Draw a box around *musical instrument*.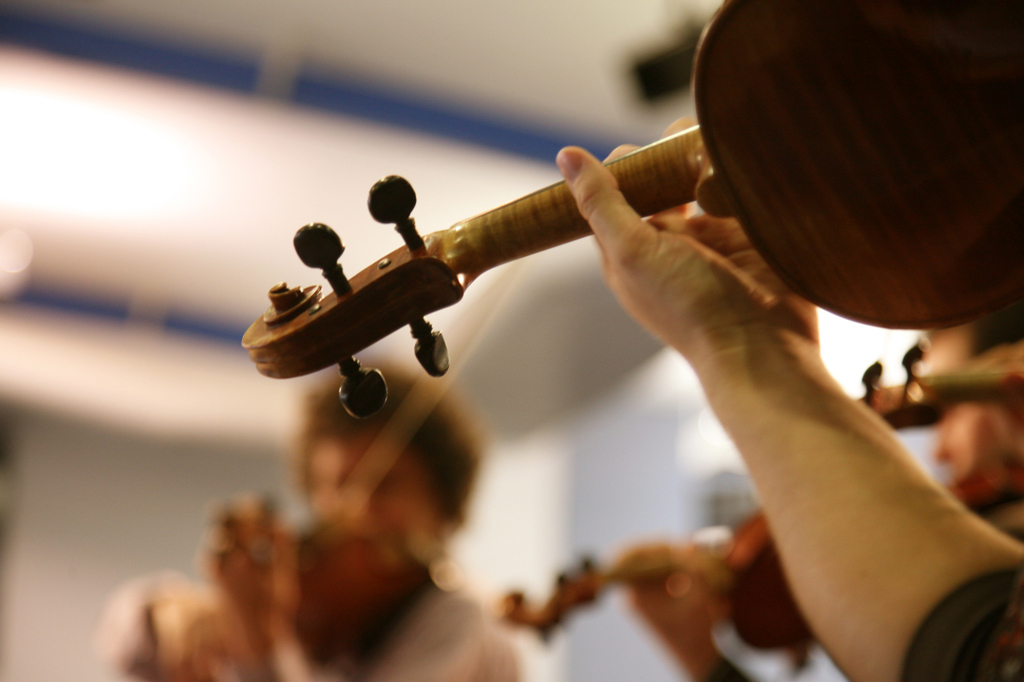
x1=155 y1=262 x2=524 y2=675.
